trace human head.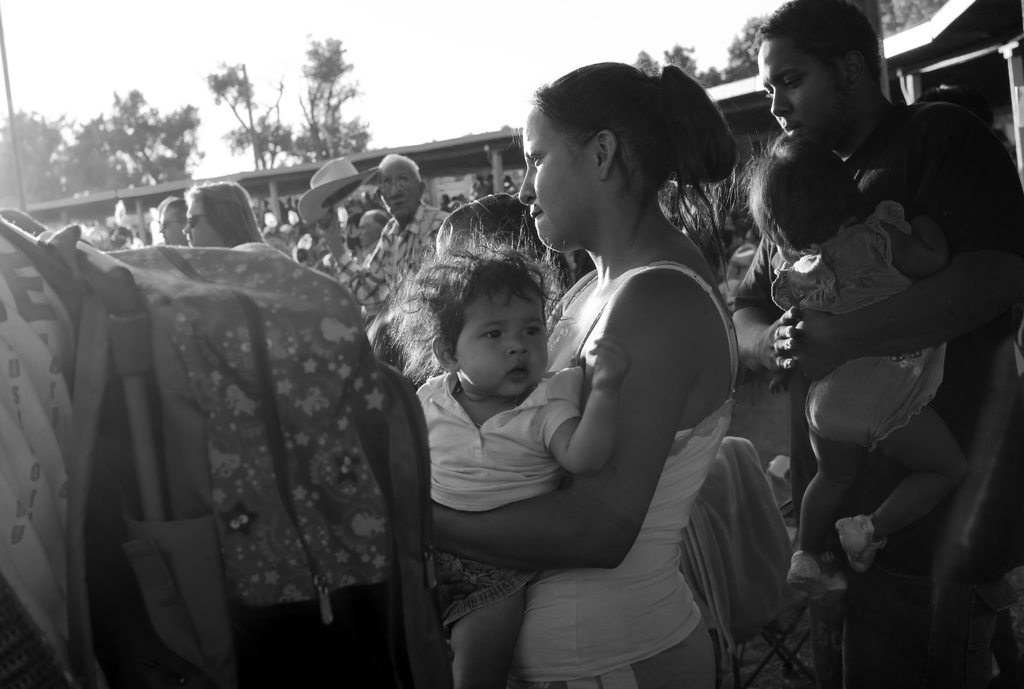
Traced to crop(157, 199, 191, 247).
